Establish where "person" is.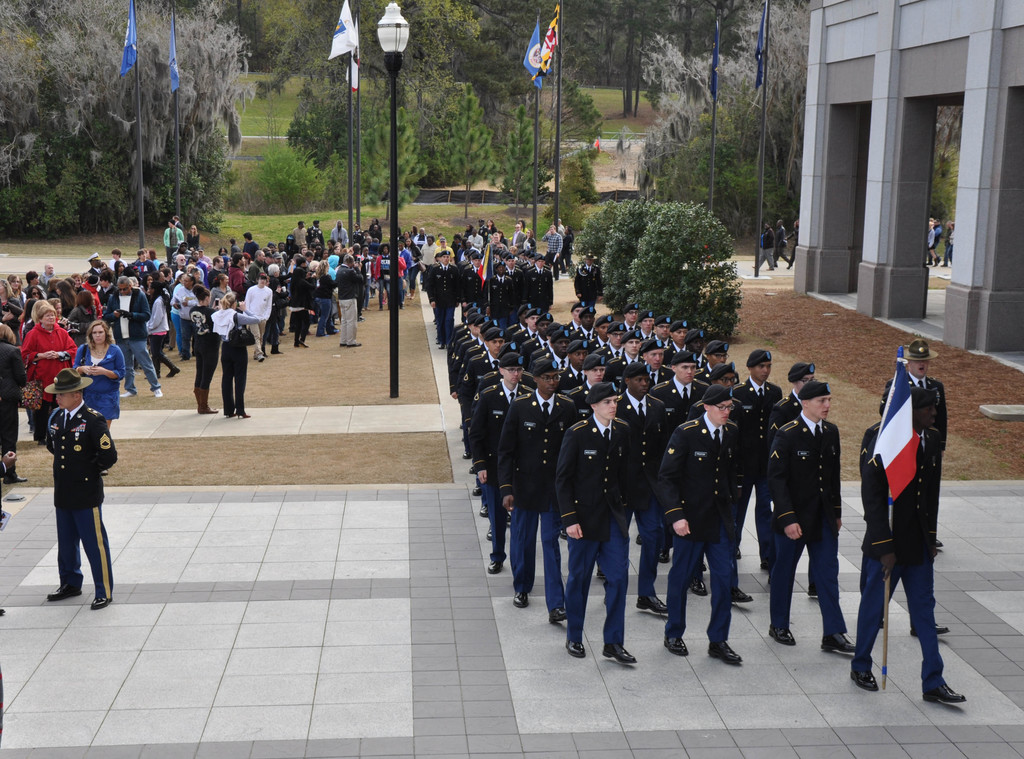
Established at <box>752,223,774,270</box>.
